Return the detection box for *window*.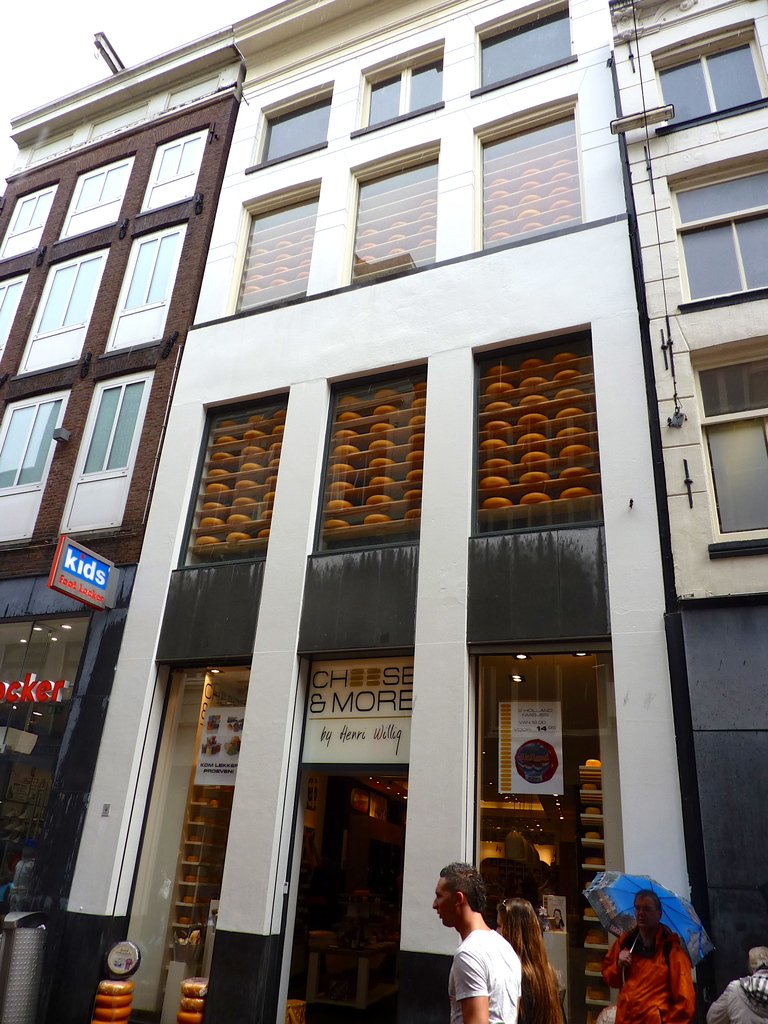
l=668, t=155, r=767, b=305.
